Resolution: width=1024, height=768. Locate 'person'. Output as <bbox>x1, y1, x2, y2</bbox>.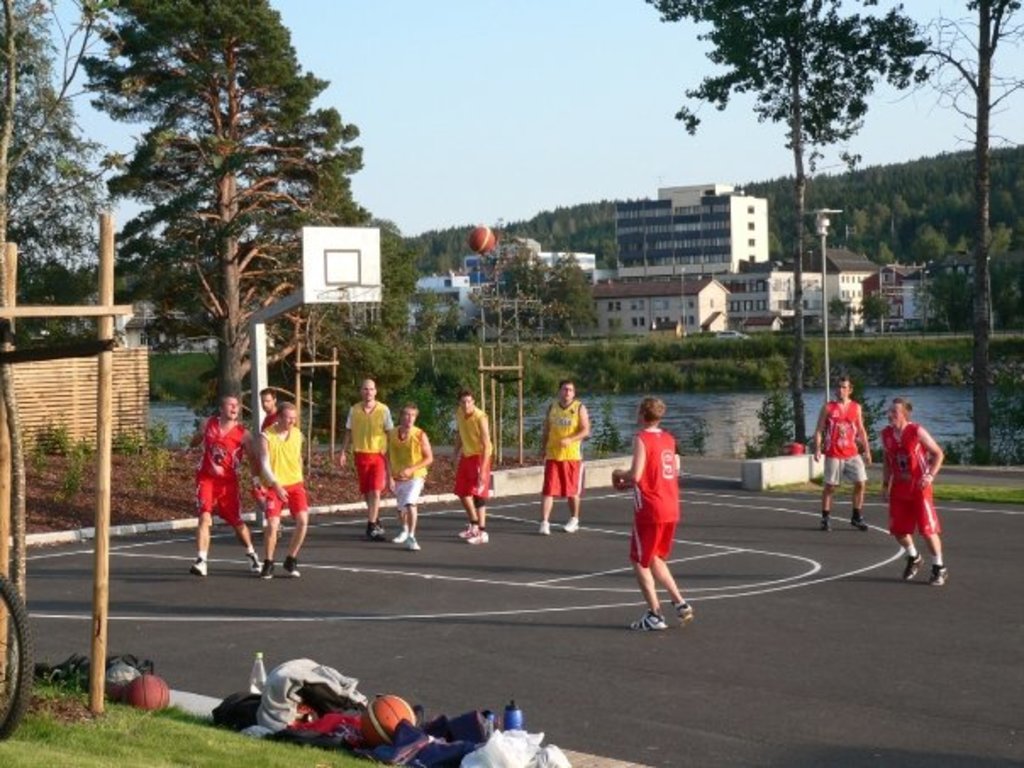
<bbox>543, 385, 590, 536</bbox>.
